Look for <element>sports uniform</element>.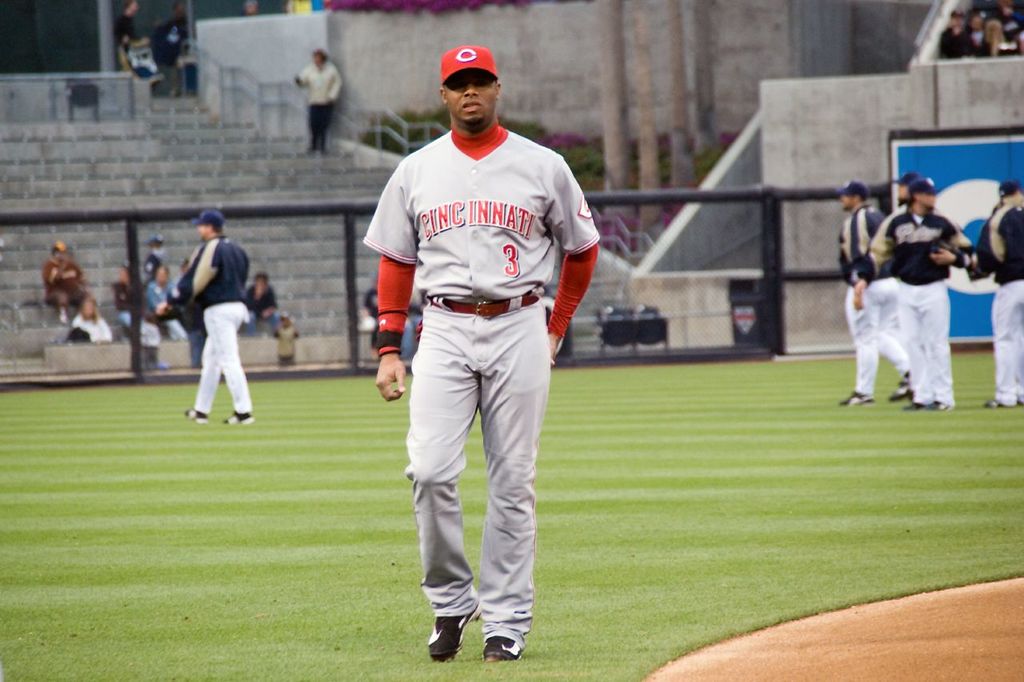
Found: 858, 201, 975, 396.
